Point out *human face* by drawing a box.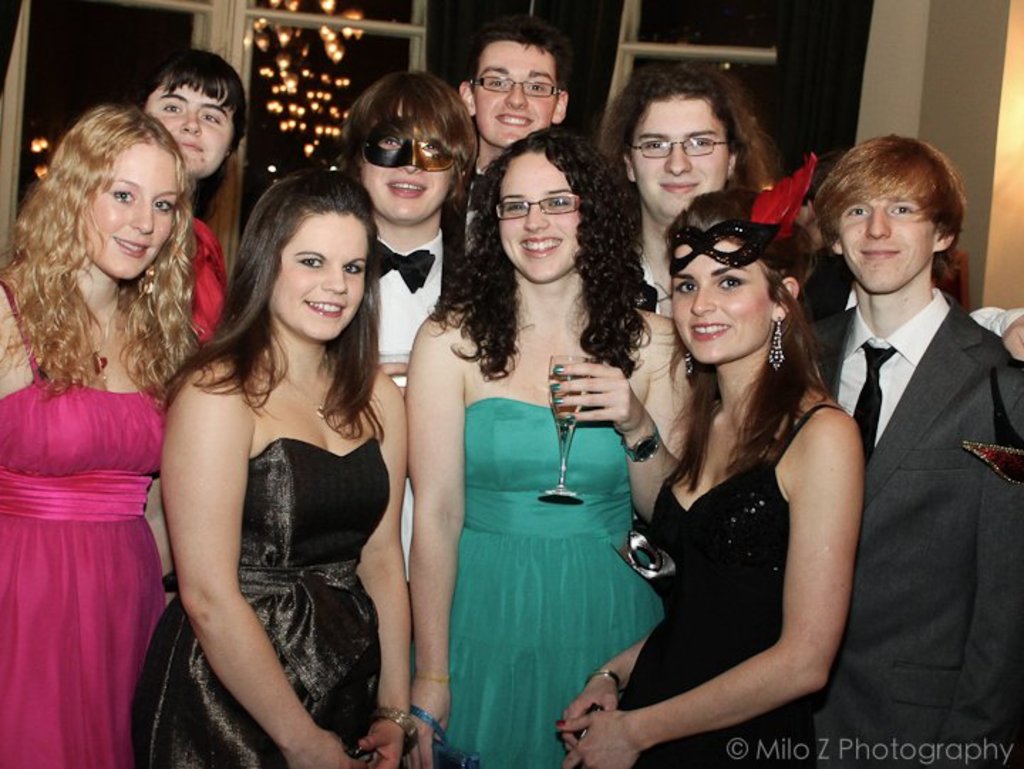
263,209,367,341.
